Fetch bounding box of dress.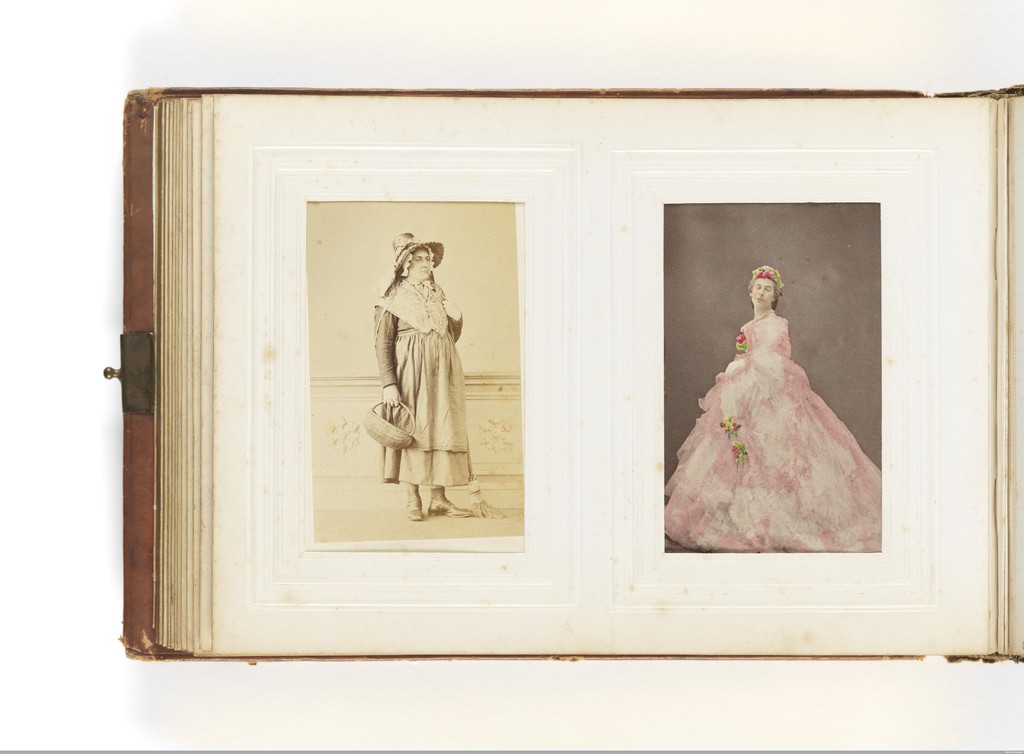
Bbox: [372,277,477,495].
